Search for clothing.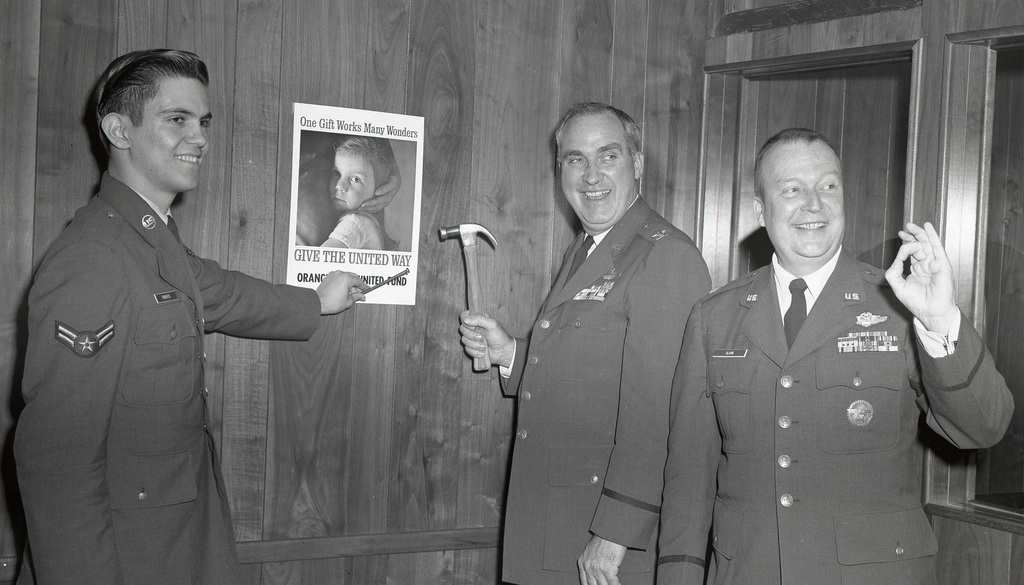
Found at crop(330, 211, 380, 251).
